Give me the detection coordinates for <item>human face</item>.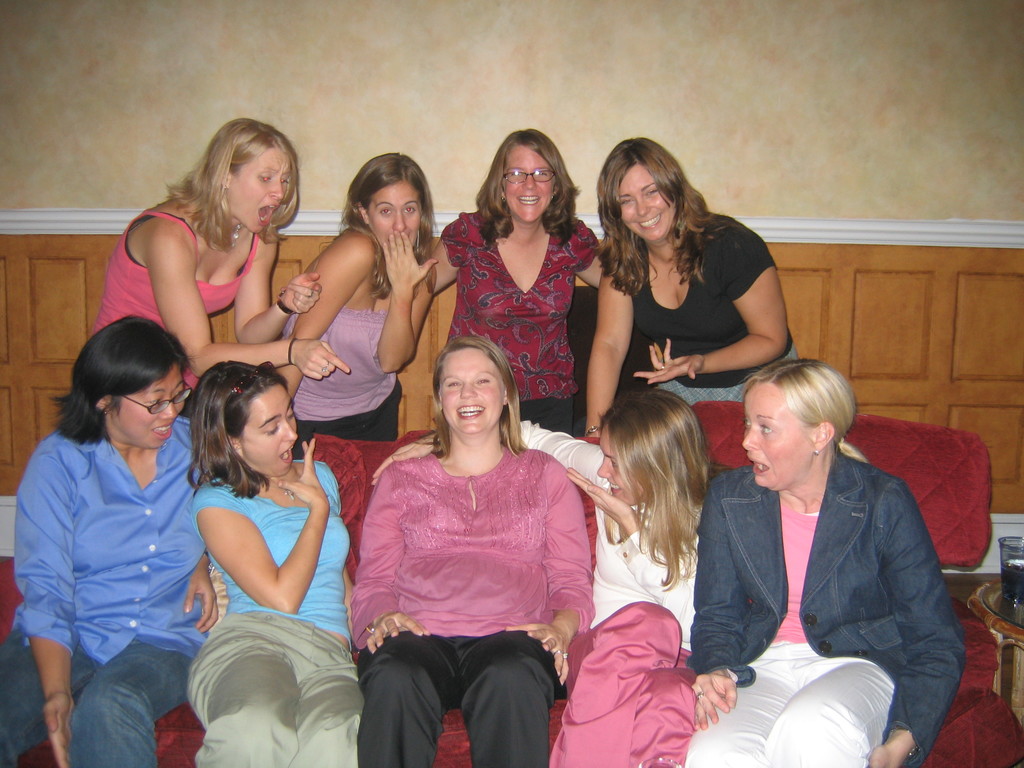
(444, 348, 504, 430).
